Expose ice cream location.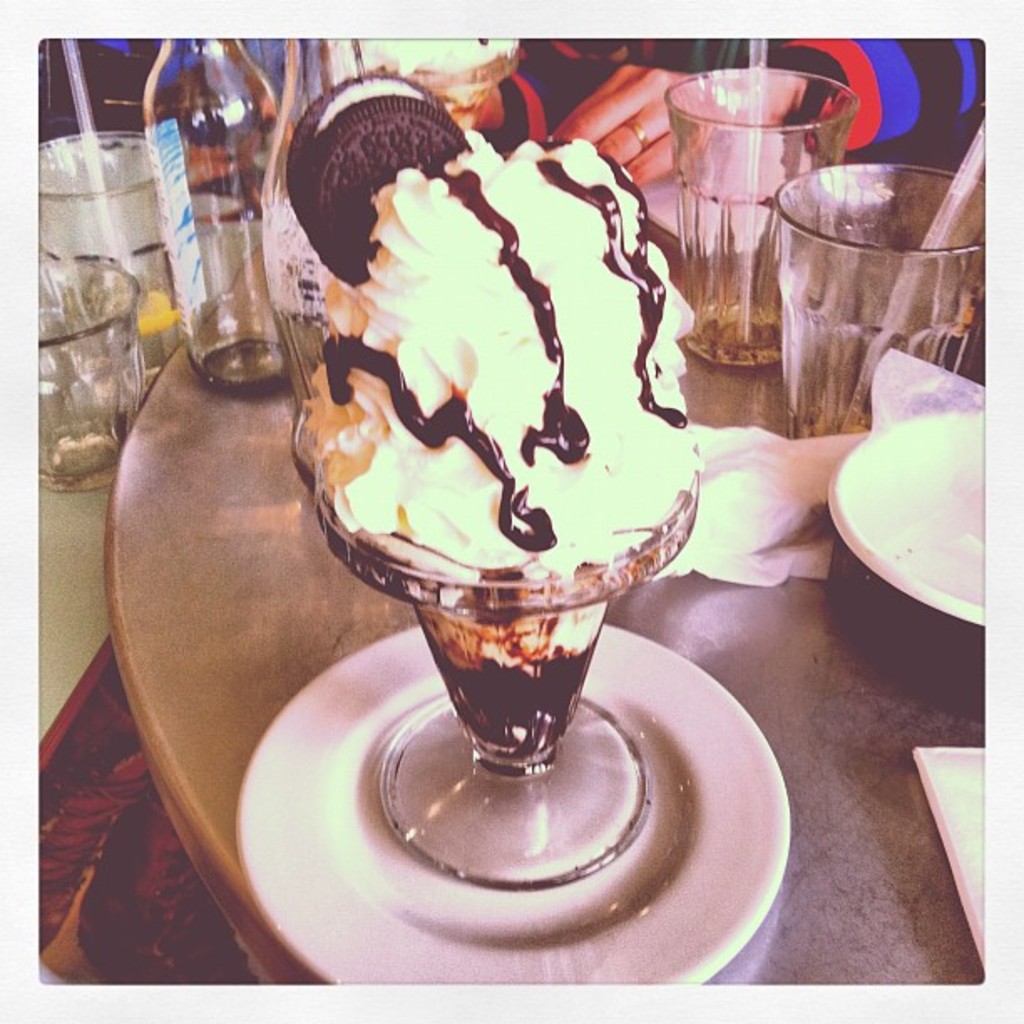
Exposed at box=[300, 129, 678, 750].
